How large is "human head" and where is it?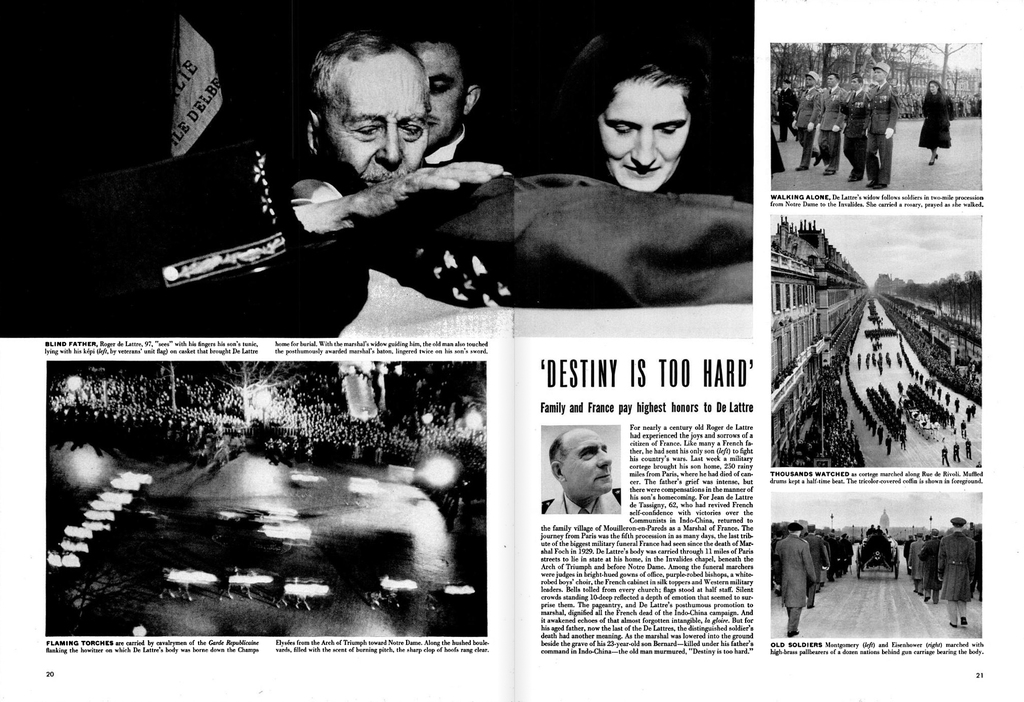
Bounding box: (575,45,715,189).
